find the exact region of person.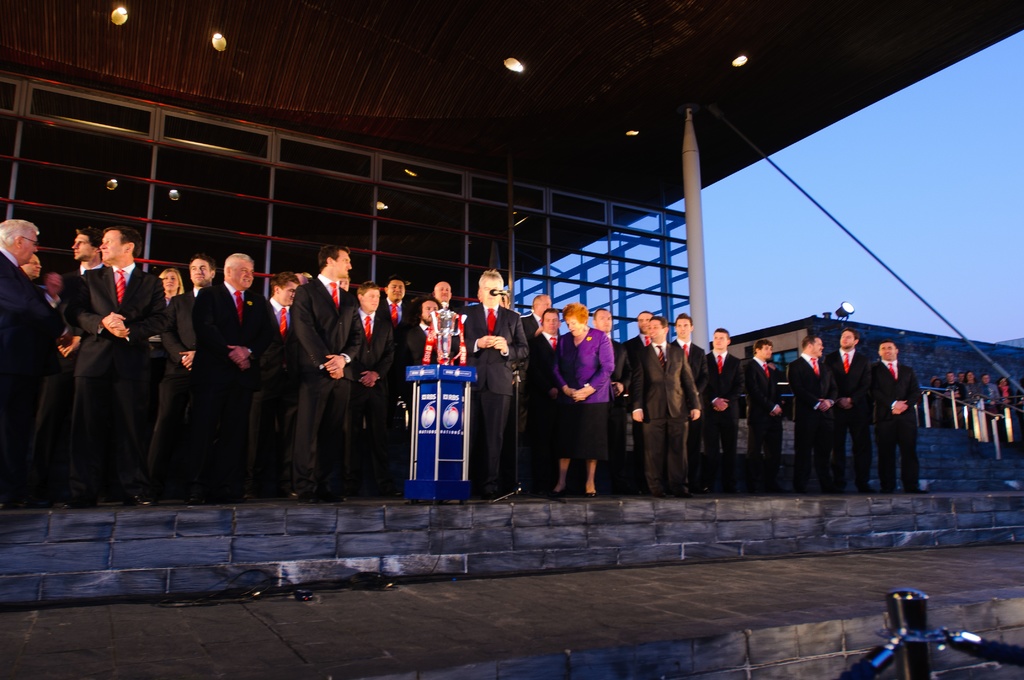
Exact region: bbox=[344, 275, 423, 484].
